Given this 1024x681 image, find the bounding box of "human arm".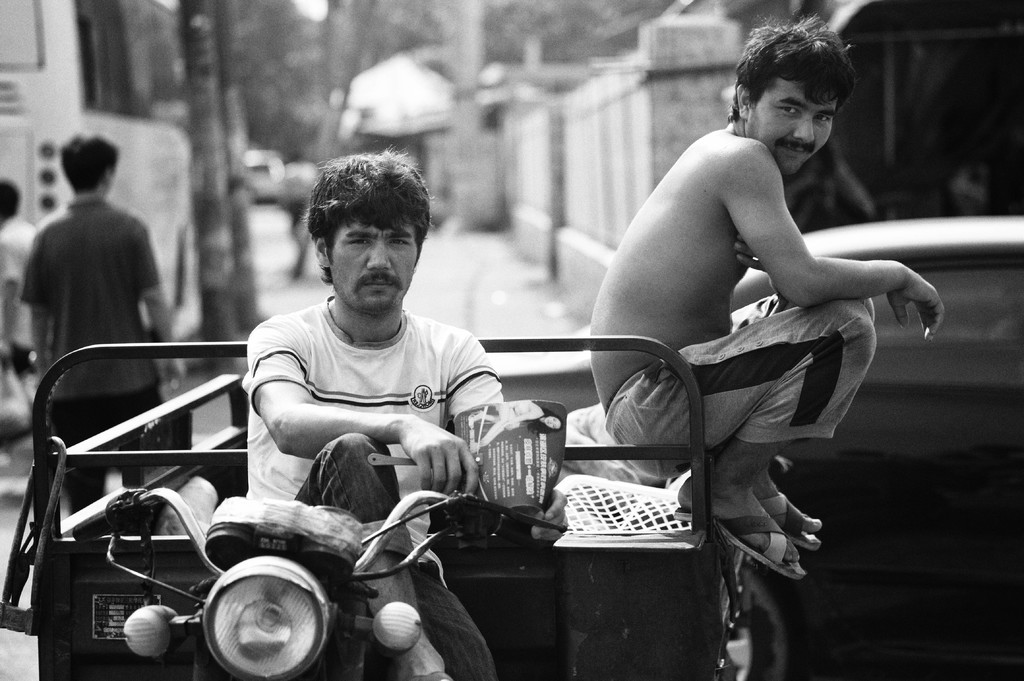
735, 230, 778, 295.
